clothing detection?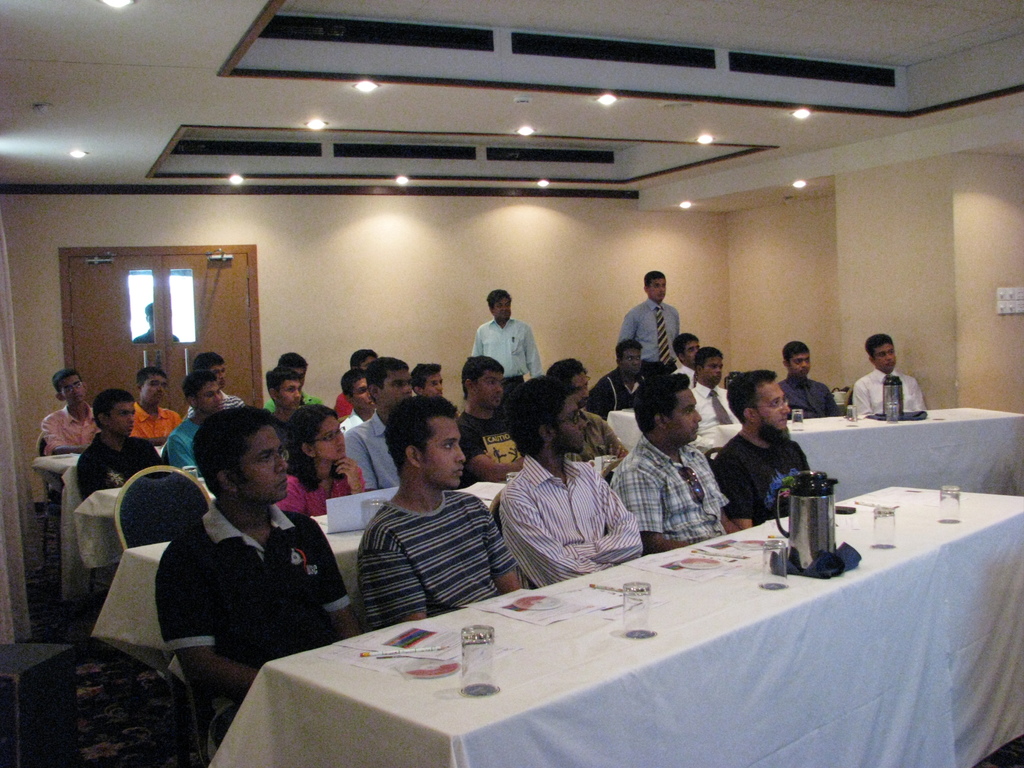
[left=77, top=429, right=163, bottom=497]
